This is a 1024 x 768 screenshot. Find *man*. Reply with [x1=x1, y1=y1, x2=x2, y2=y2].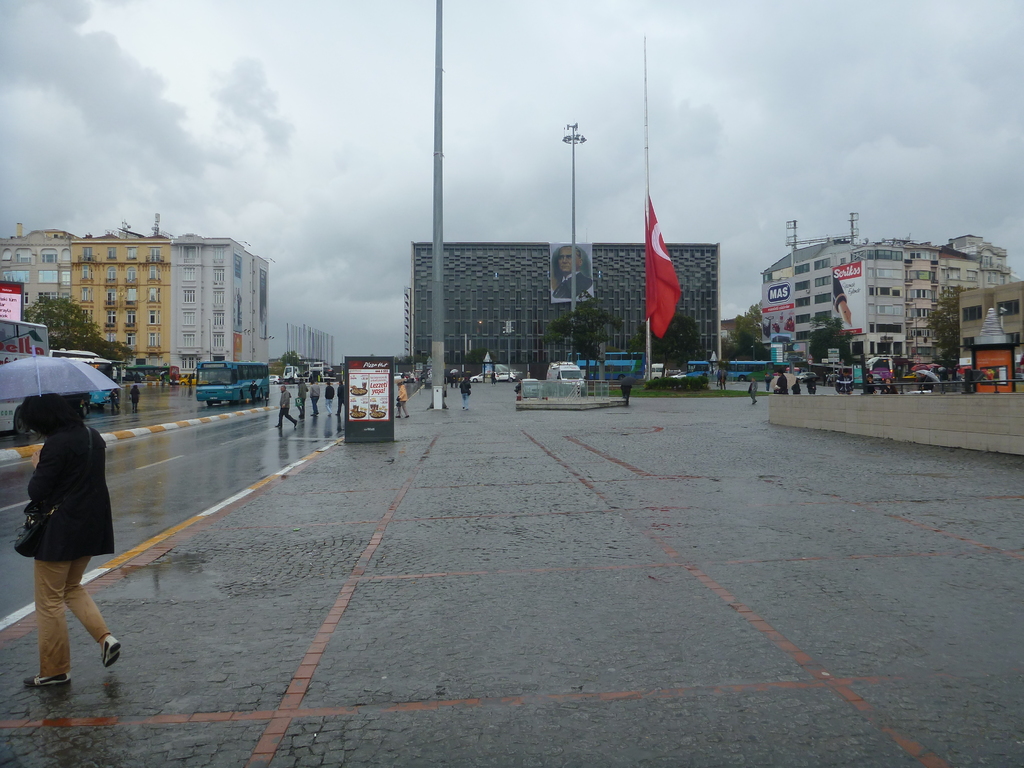
[x1=324, y1=382, x2=337, y2=416].
